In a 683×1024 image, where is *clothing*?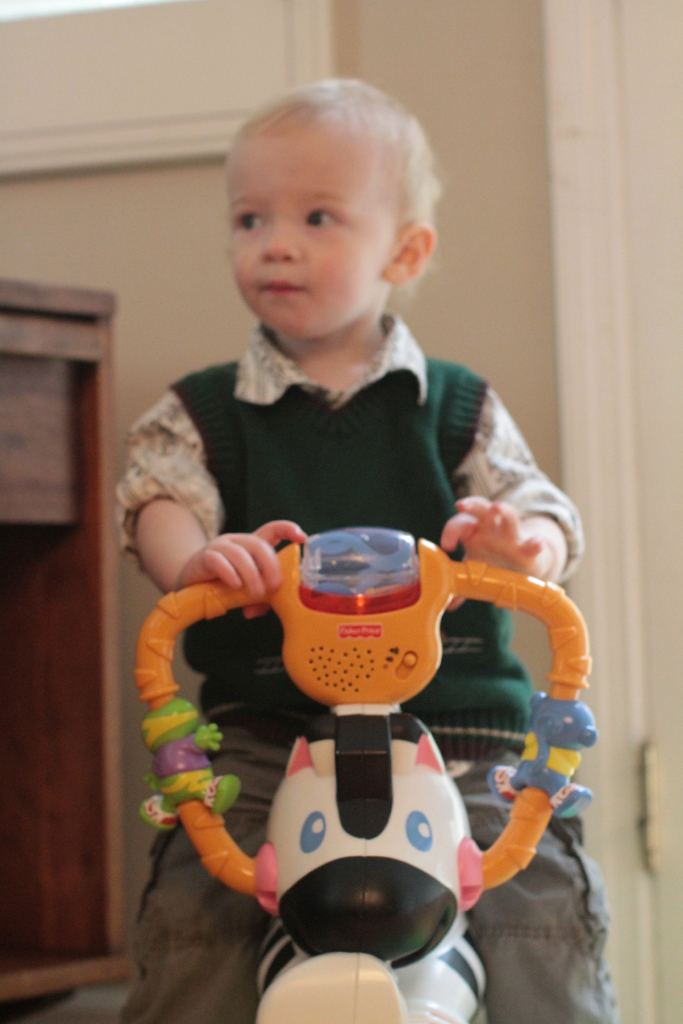
region(132, 307, 589, 987).
